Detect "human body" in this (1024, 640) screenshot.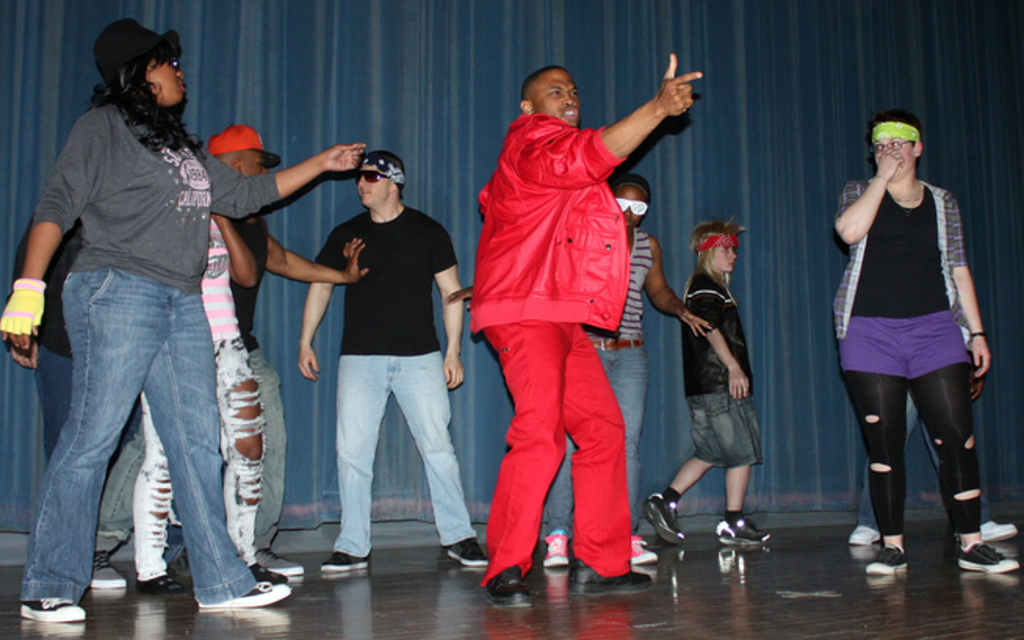
Detection: (471, 69, 703, 599).
